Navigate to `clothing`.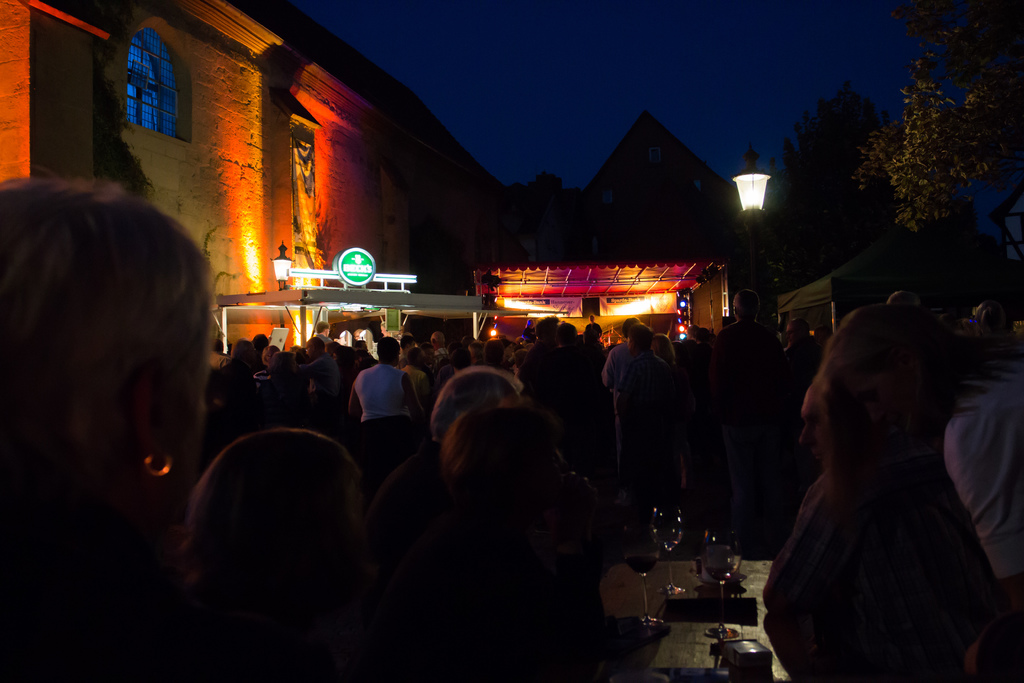
Navigation target: Rect(301, 352, 341, 431).
